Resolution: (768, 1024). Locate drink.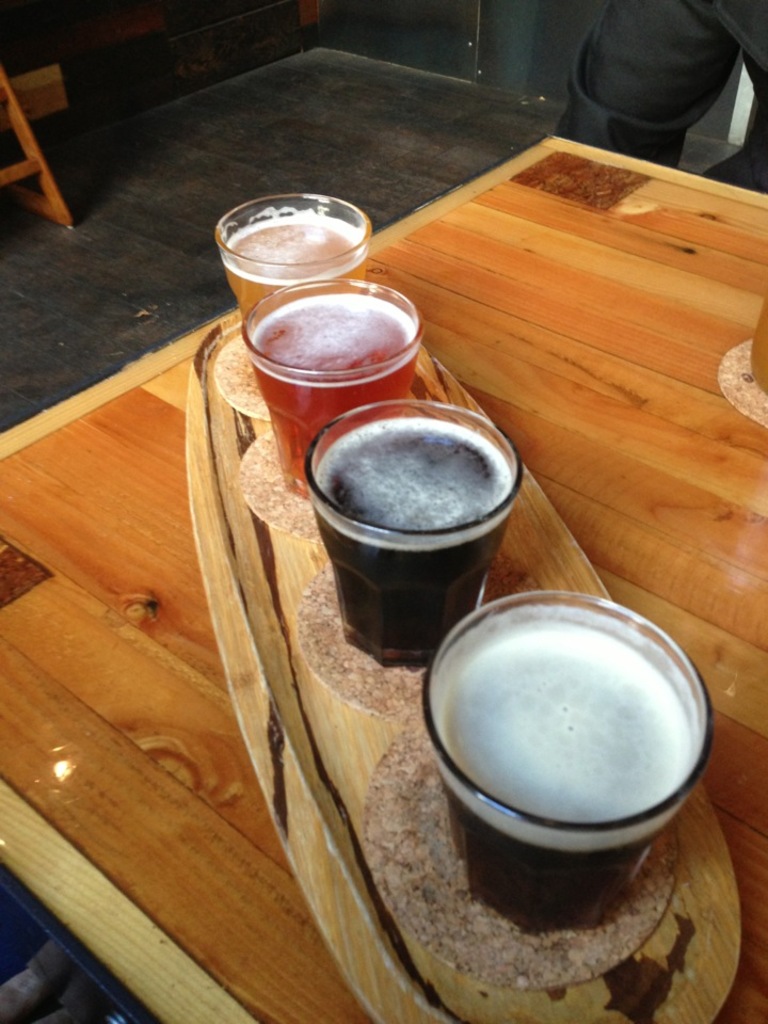
246, 295, 420, 487.
